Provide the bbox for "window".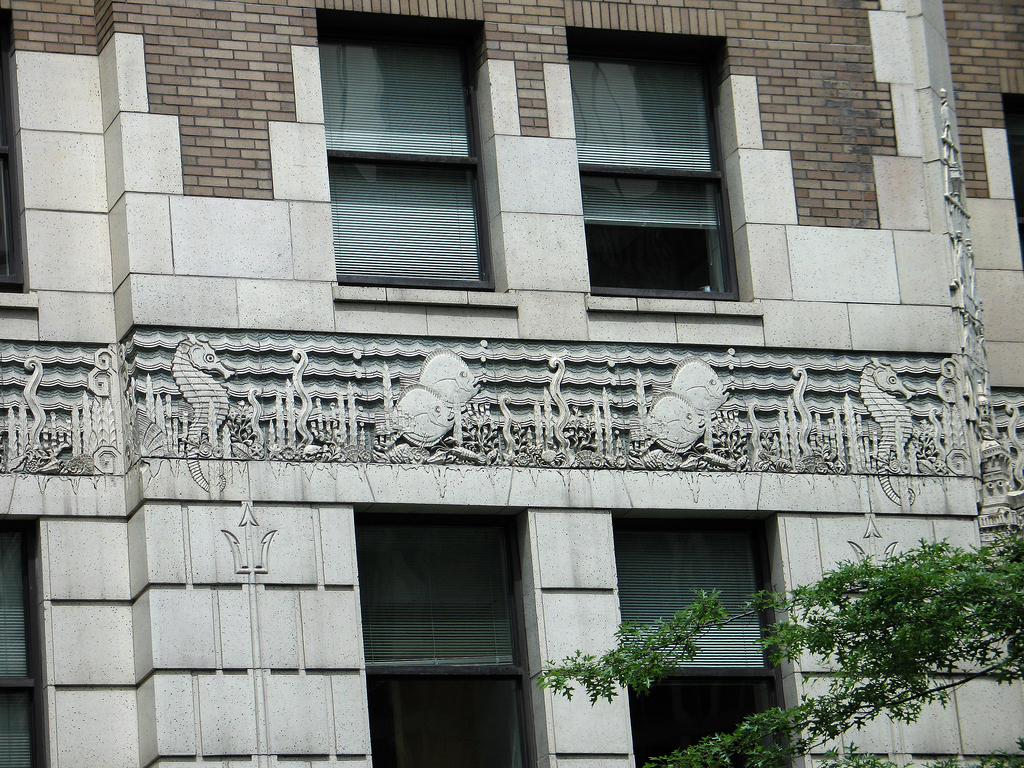
x1=610 y1=511 x2=796 y2=767.
